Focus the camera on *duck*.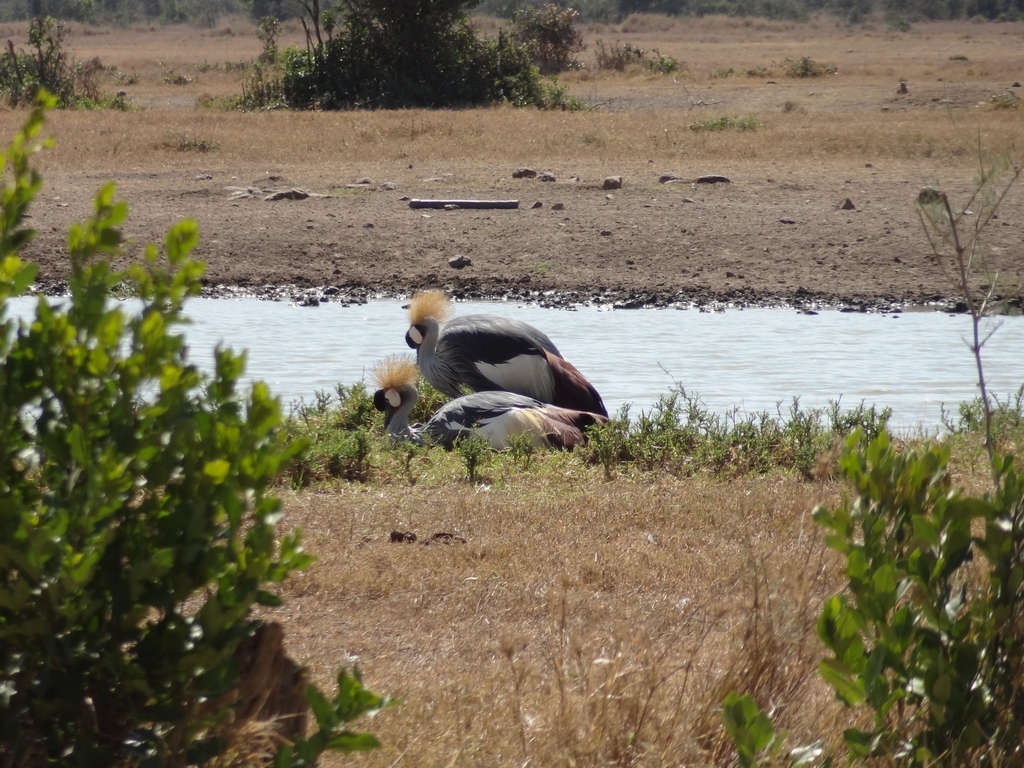
Focus region: <bbox>371, 279, 621, 448</bbox>.
